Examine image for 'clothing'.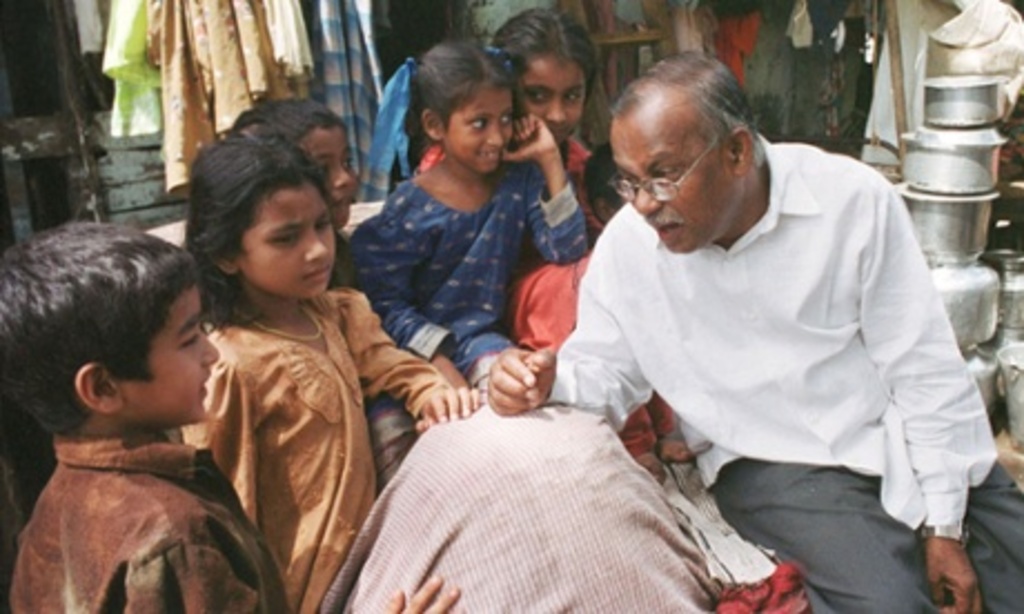
Examination result: <box>9,434,287,612</box>.
